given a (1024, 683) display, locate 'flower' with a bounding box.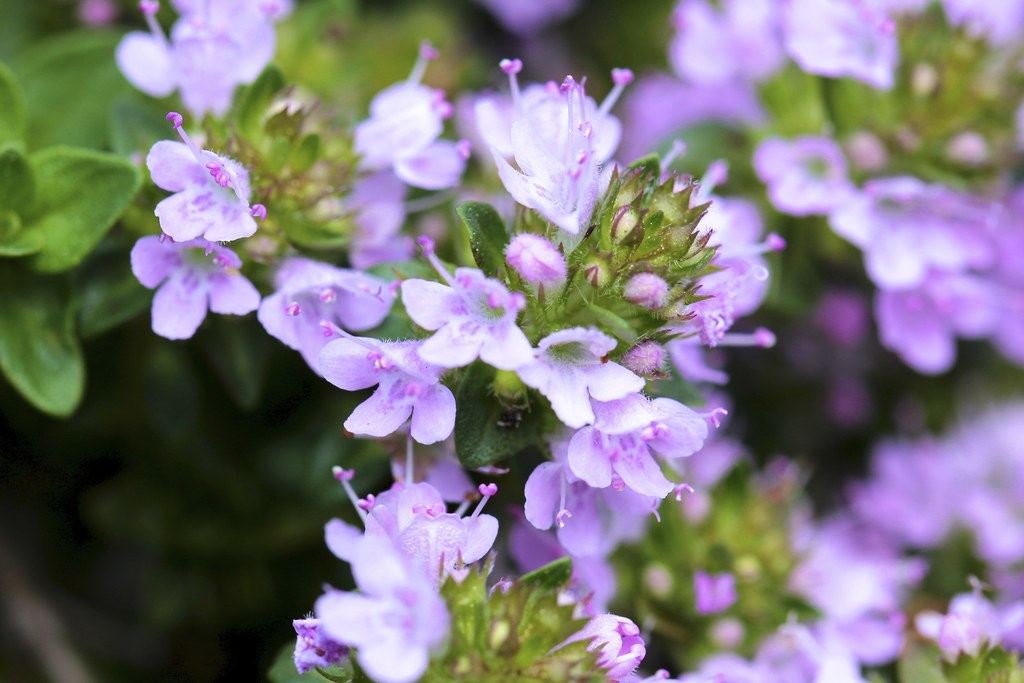
Located: 253,249,390,370.
